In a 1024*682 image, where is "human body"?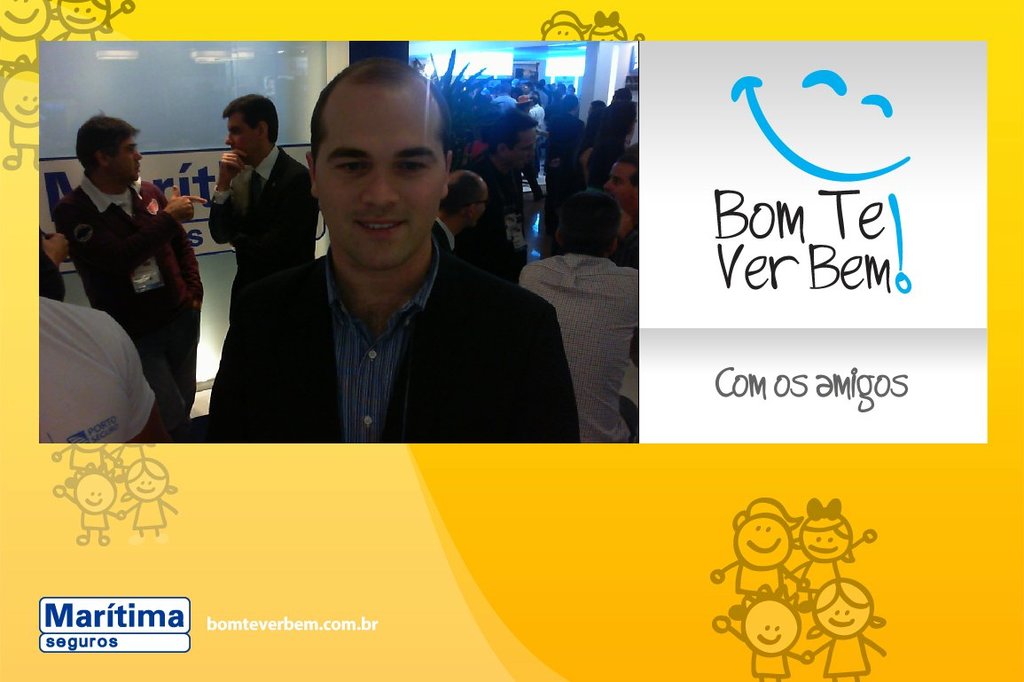
box=[713, 502, 809, 600].
